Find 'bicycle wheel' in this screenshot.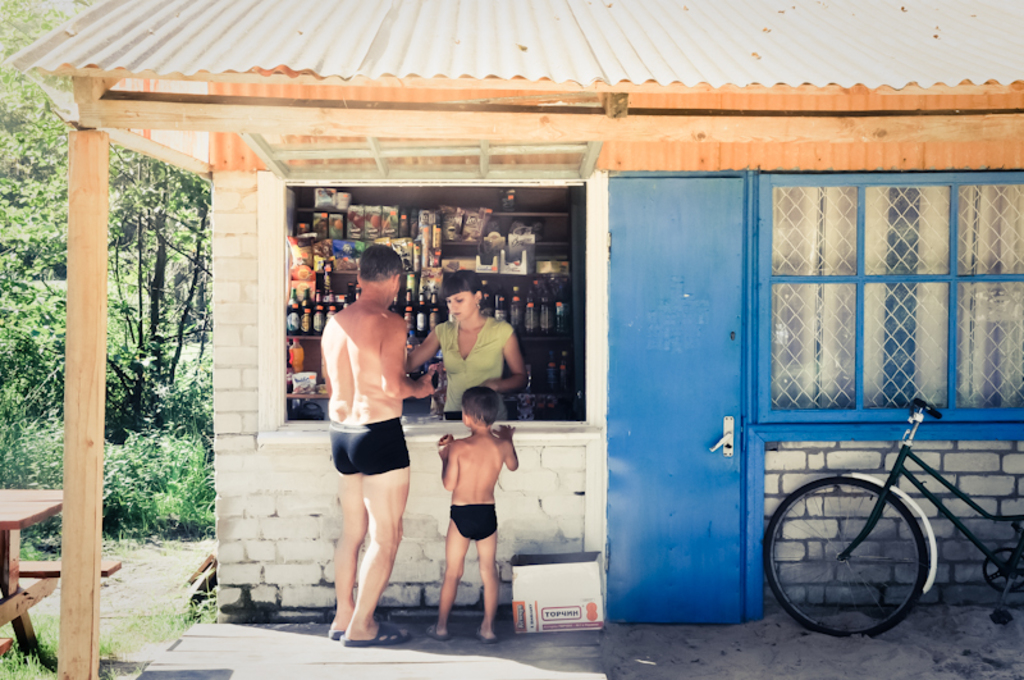
The bounding box for 'bicycle wheel' is (781, 471, 951, 644).
